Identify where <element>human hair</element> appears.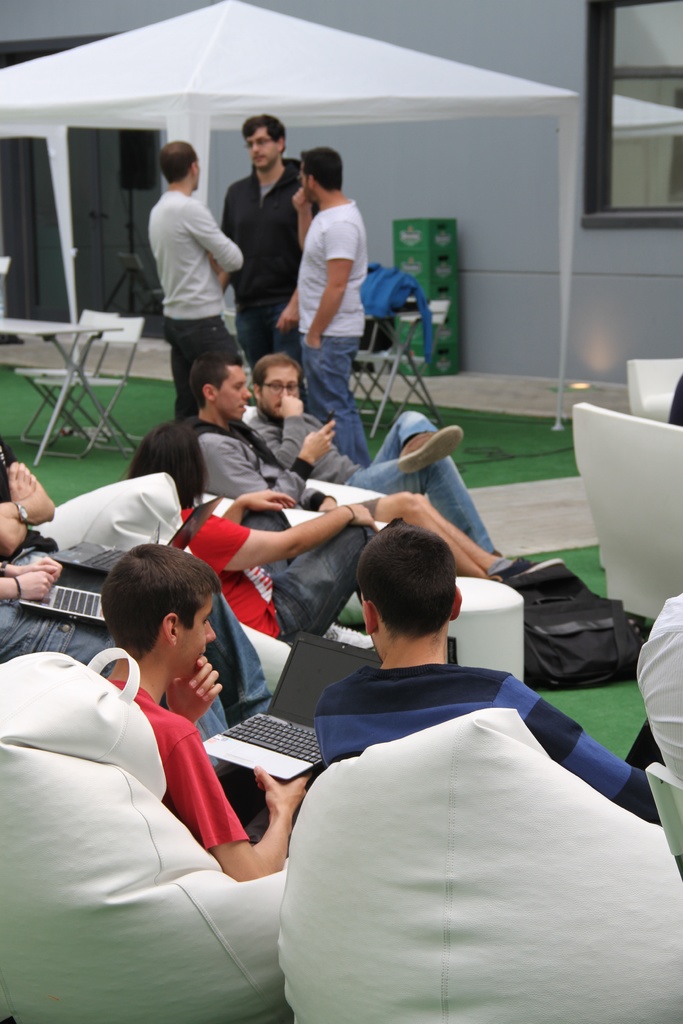
Appears at <region>255, 353, 302, 388</region>.
